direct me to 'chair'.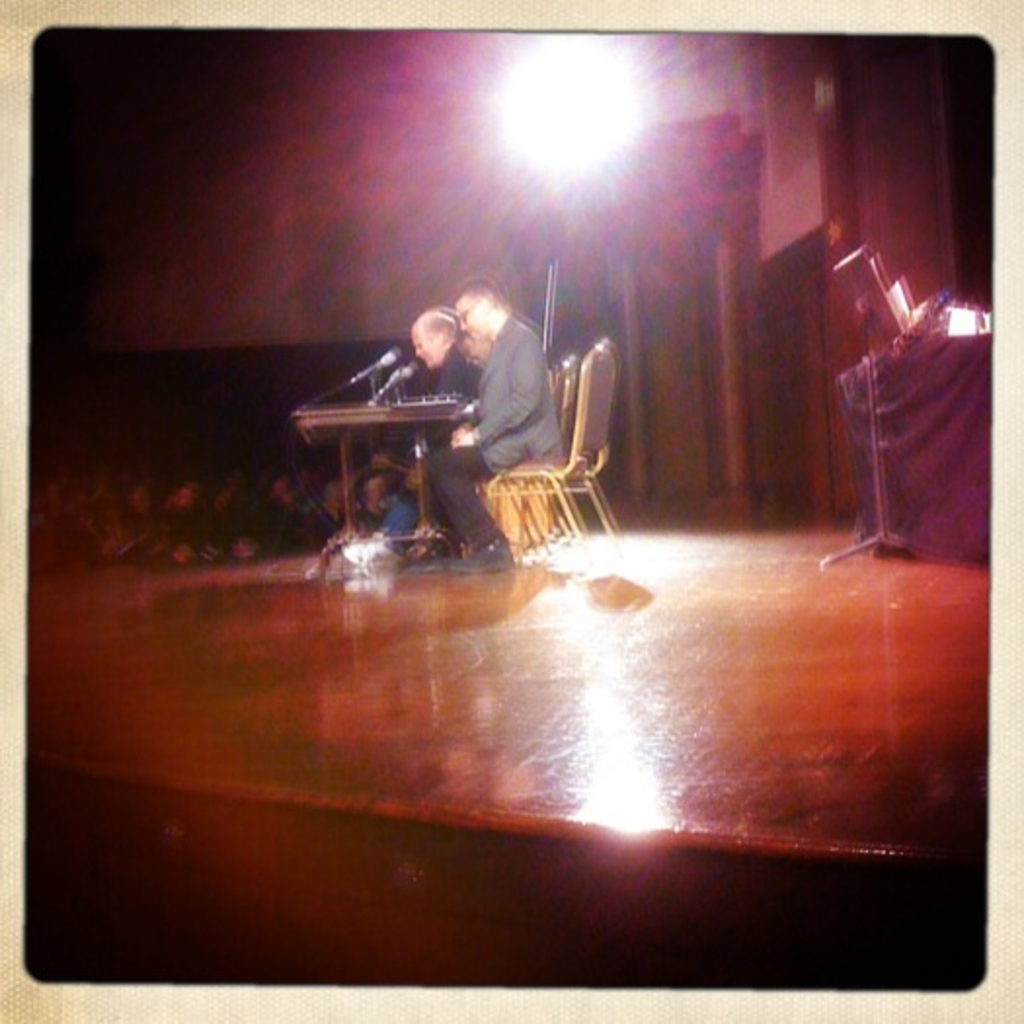
Direction: (488,334,620,564).
